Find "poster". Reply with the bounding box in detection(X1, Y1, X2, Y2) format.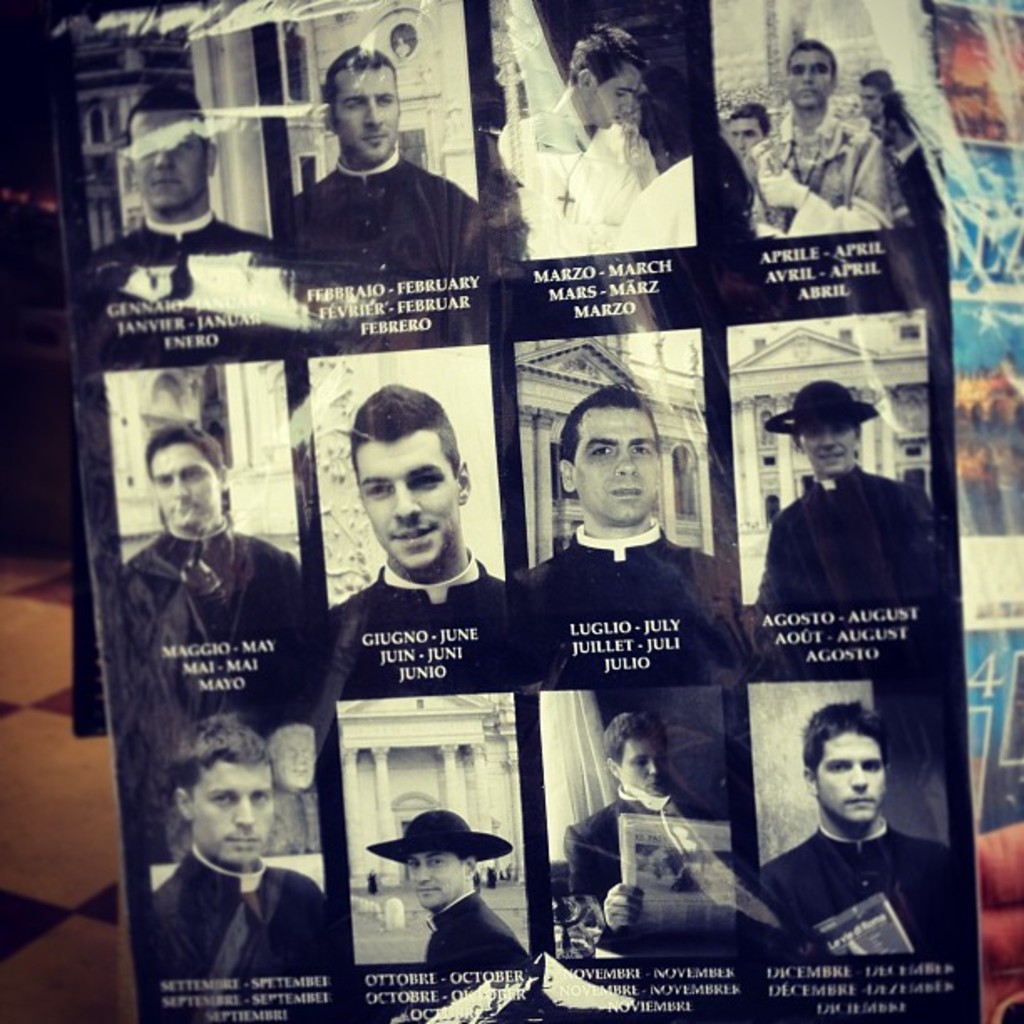
detection(45, 0, 1022, 1022).
